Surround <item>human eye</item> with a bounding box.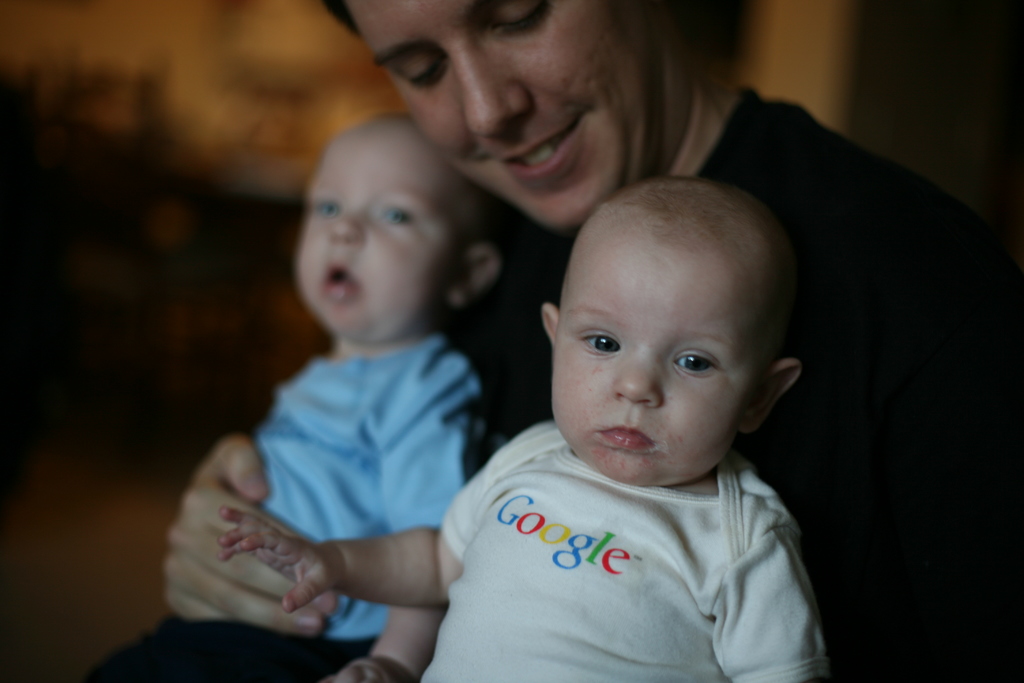
(left=377, top=201, right=419, bottom=231).
